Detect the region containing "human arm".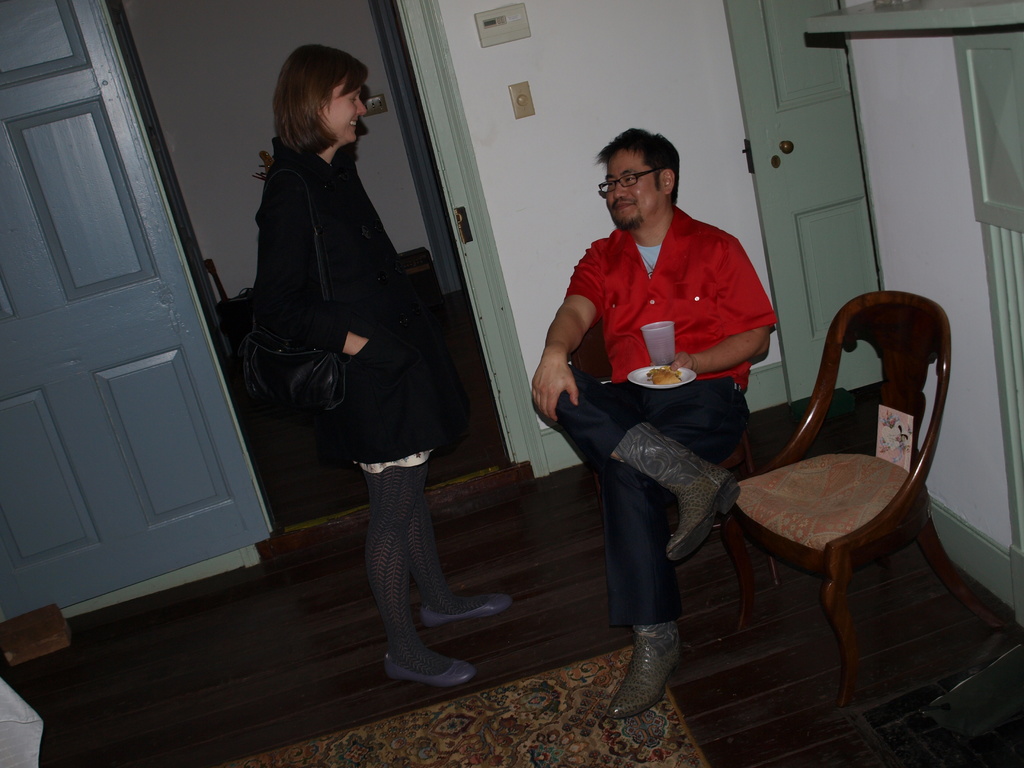
[543, 273, 611, 427].
